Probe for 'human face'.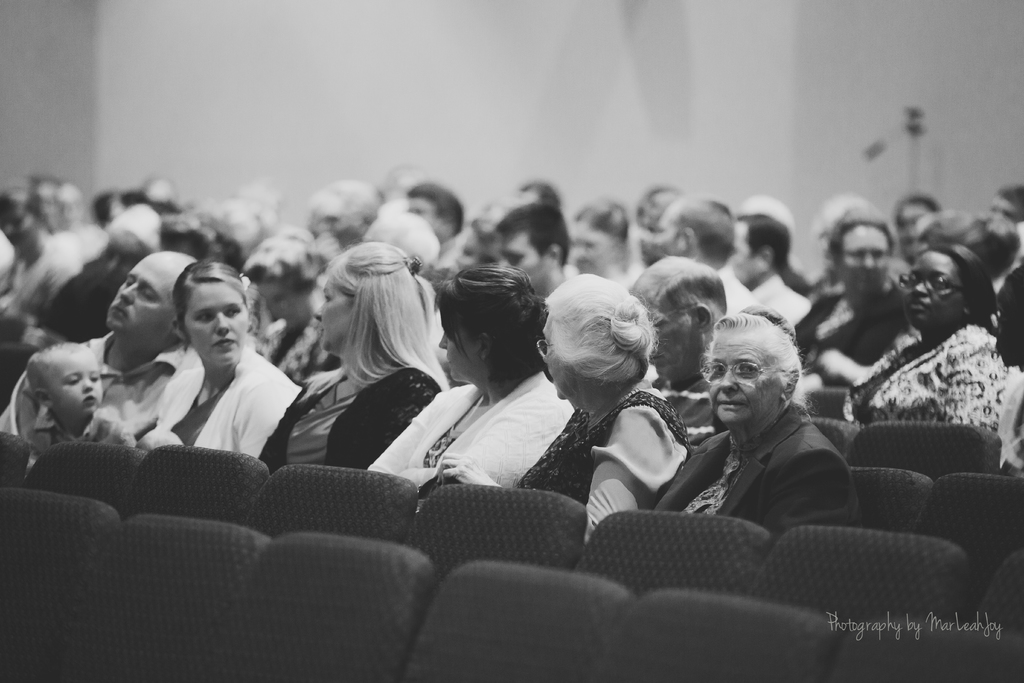
Probe result: x1=107, y1=256, x2=179, y2=338.
